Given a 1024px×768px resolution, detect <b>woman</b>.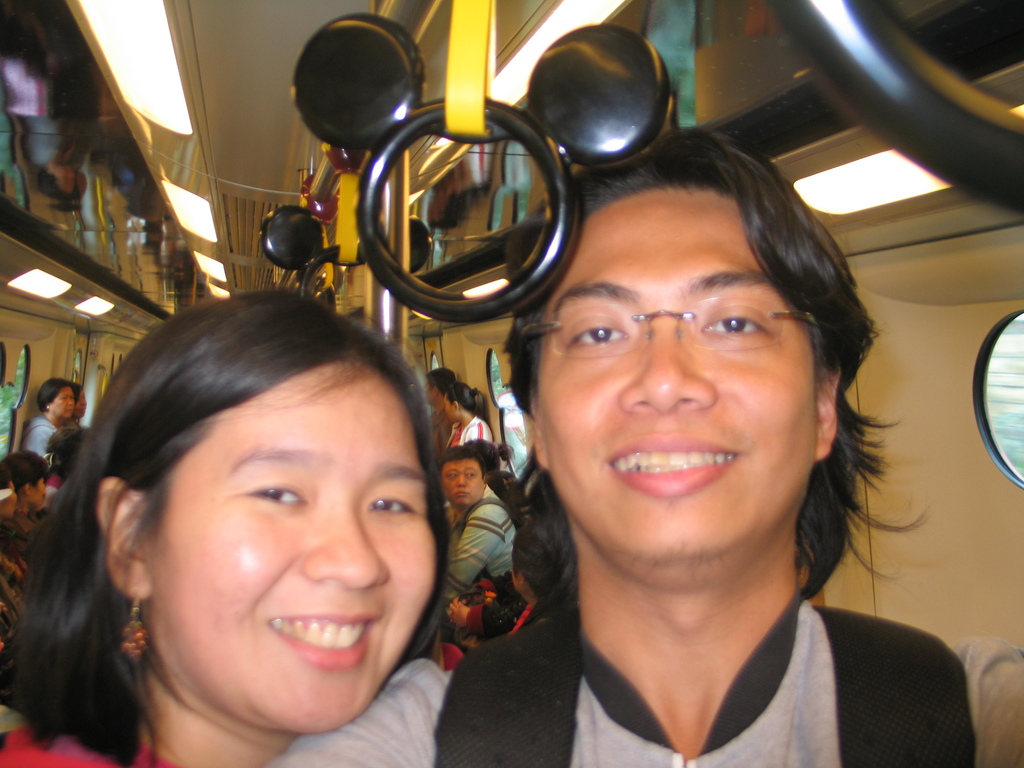
17, 376, 72, 447.
